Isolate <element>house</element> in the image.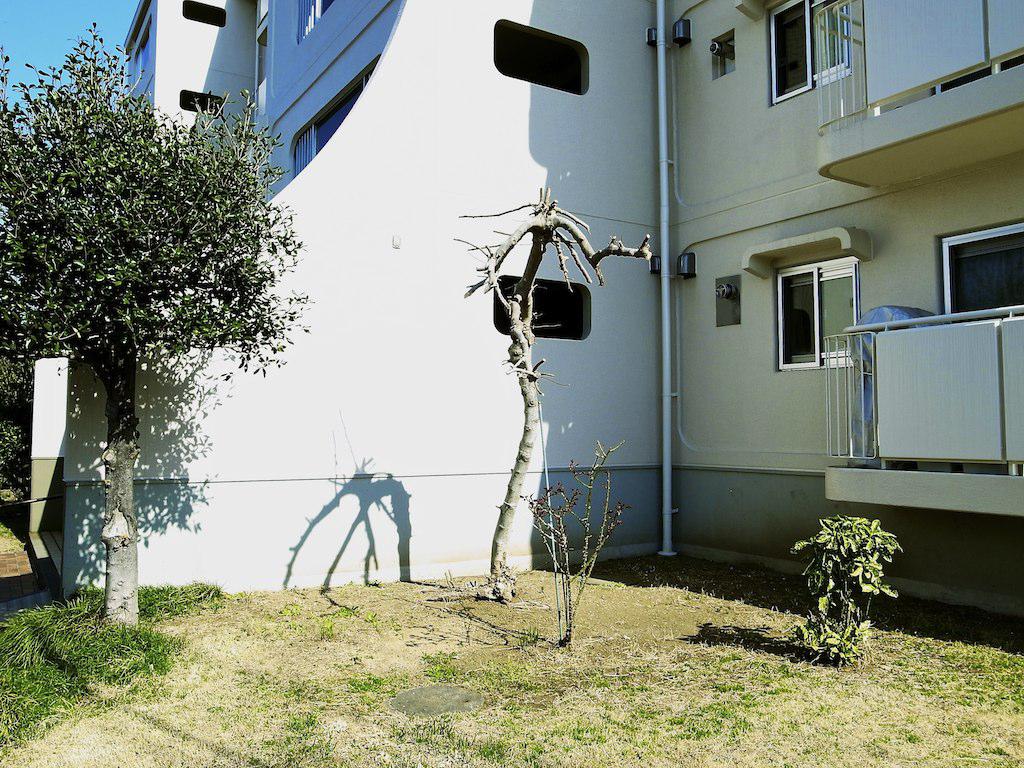
Isolated region: crop(17, 0, 686, 606).
